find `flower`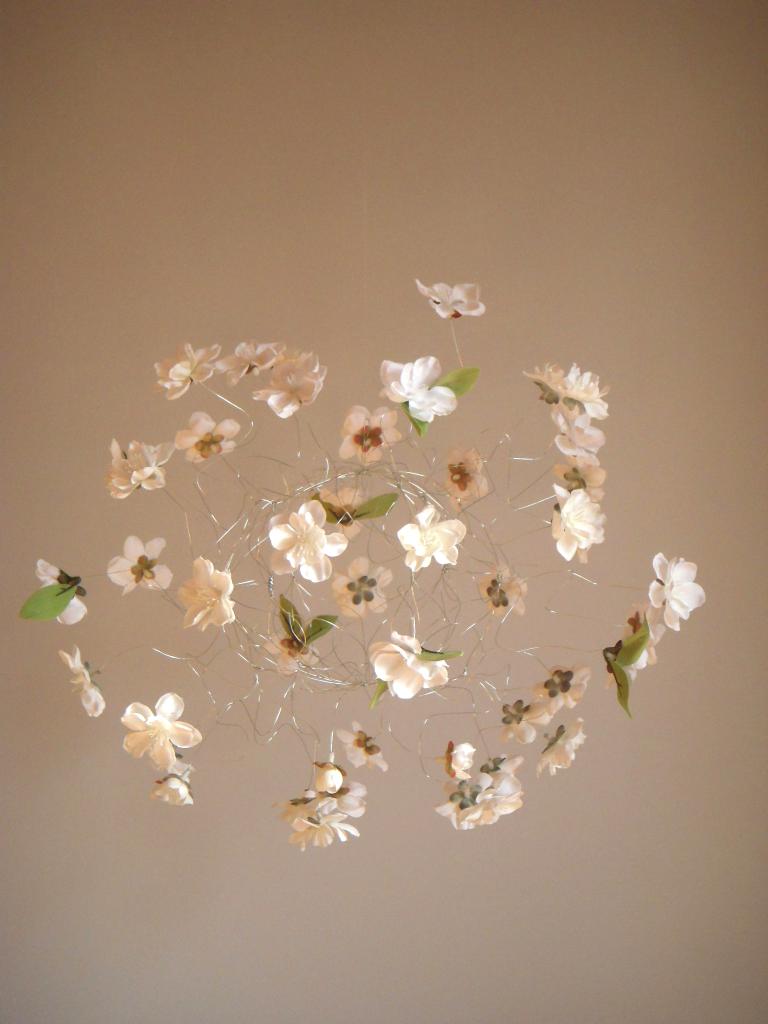
319,491,363,531
